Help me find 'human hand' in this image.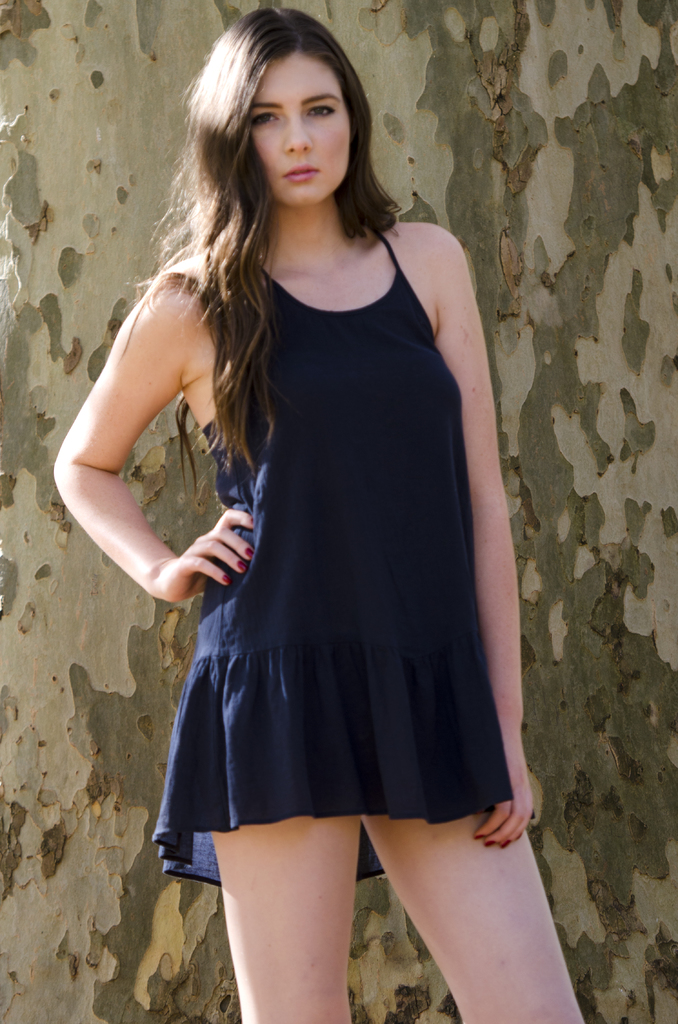
Found it: pyautogui.locateOnScreen(169, 501, 255, 583).
